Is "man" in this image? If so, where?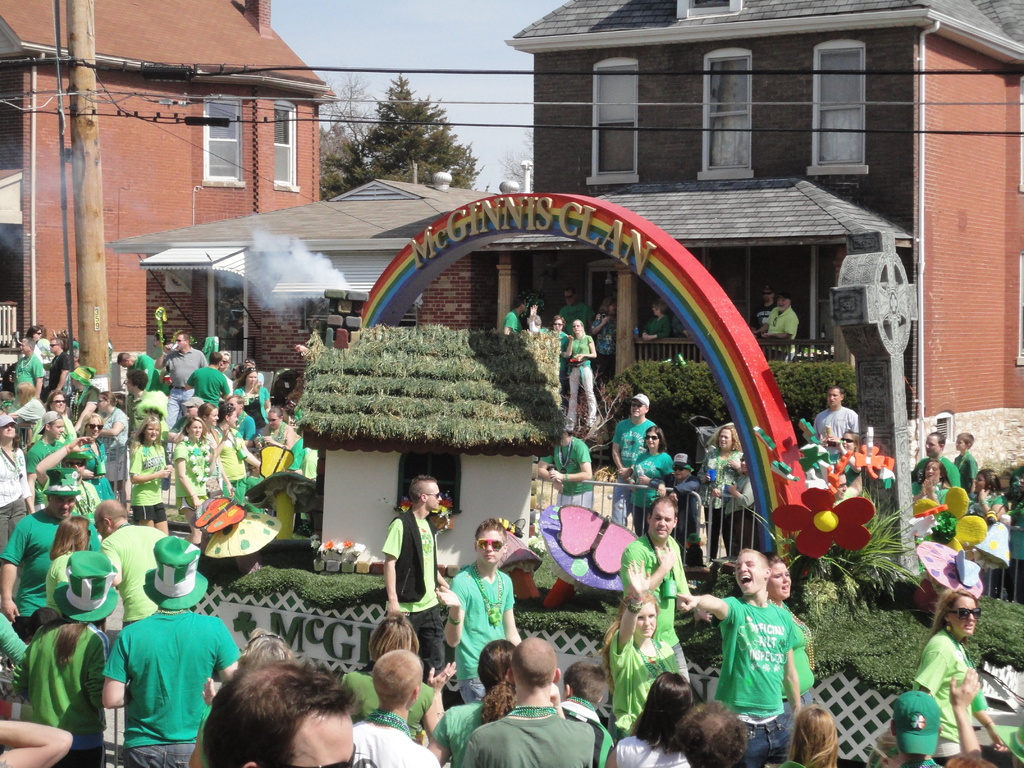
Yes, at <bbox>42, 337, 70, 392</bbox>.
